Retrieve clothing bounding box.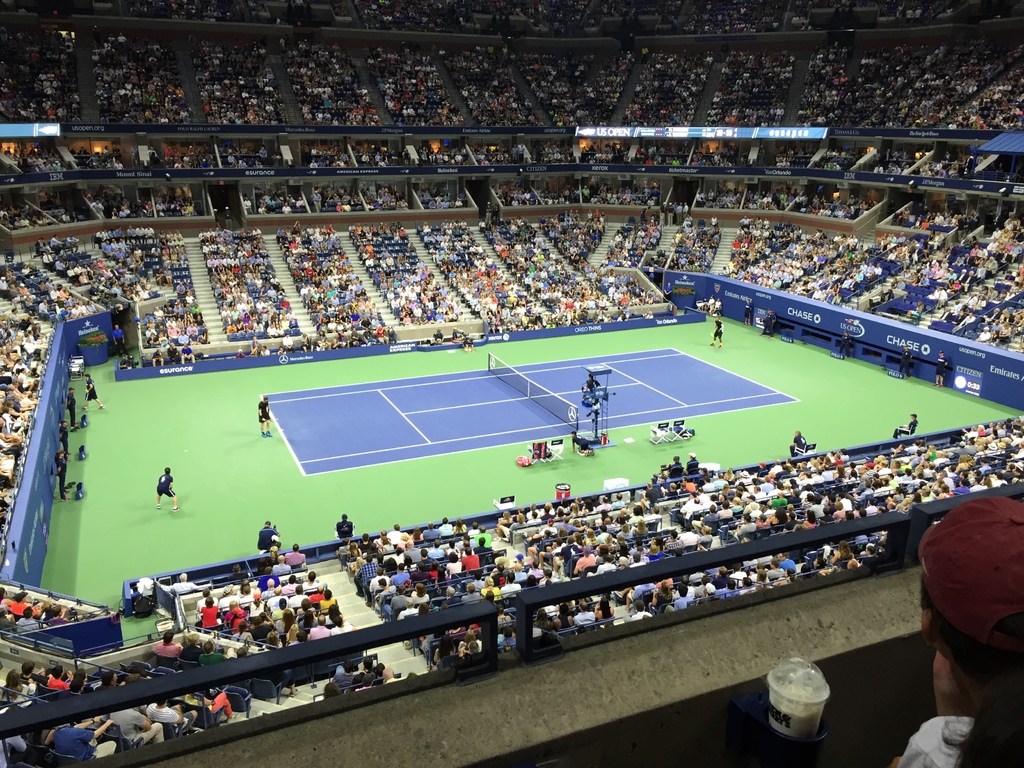
Bounding box: pyautogui.locateOnScreen(180, 348, 193, 362).
